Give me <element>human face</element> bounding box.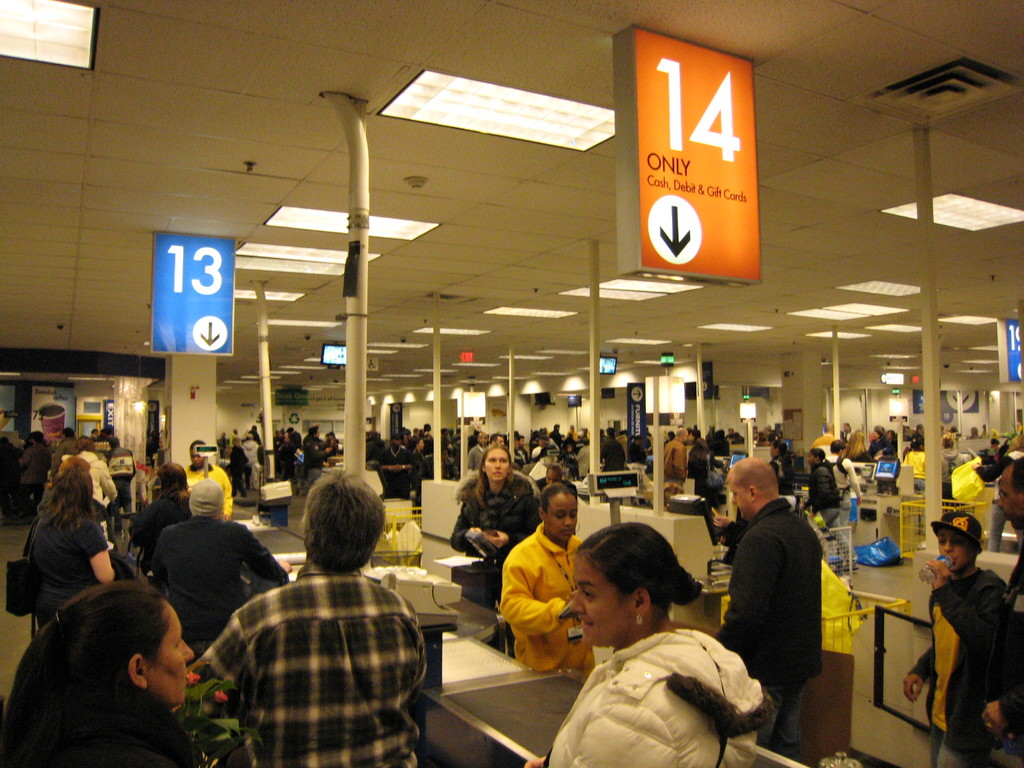
{"x1": 486, "y1": 449, "x2": 511, "y2": 482}.
